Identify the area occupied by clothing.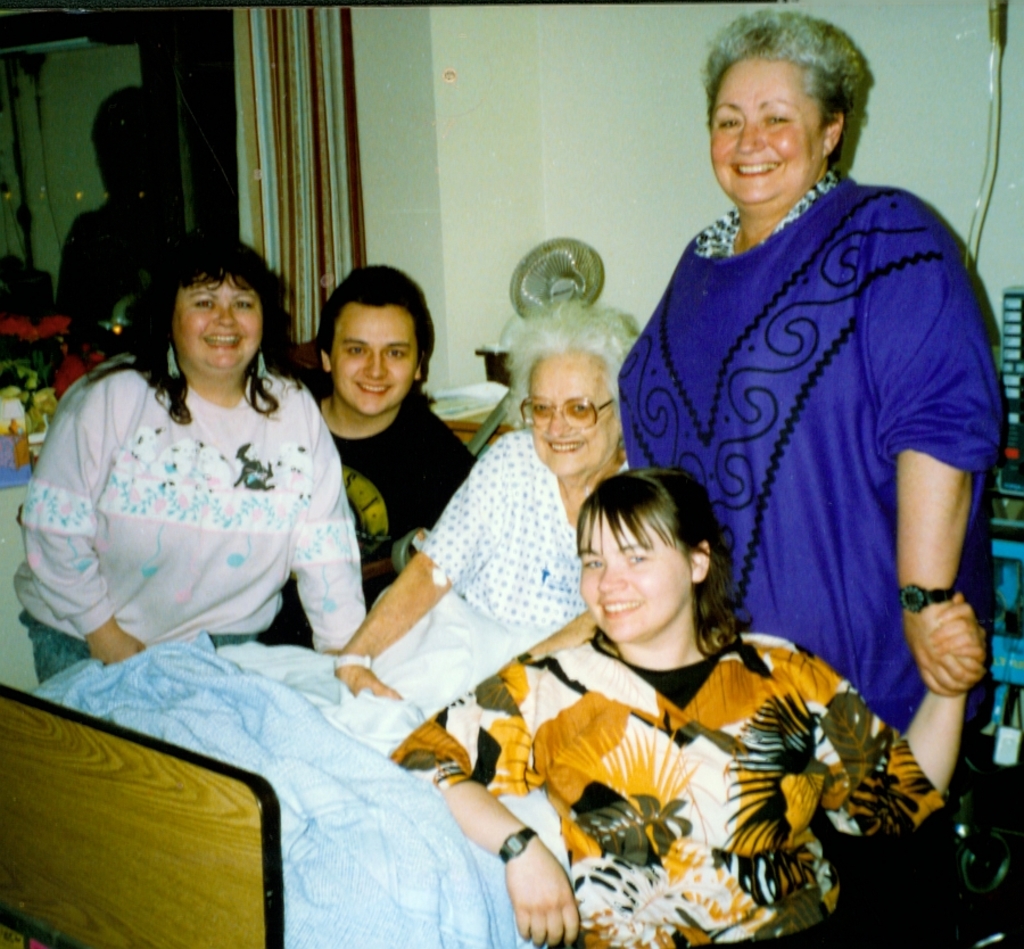
Area: left=254, top=382, right=482, bottom=654.
